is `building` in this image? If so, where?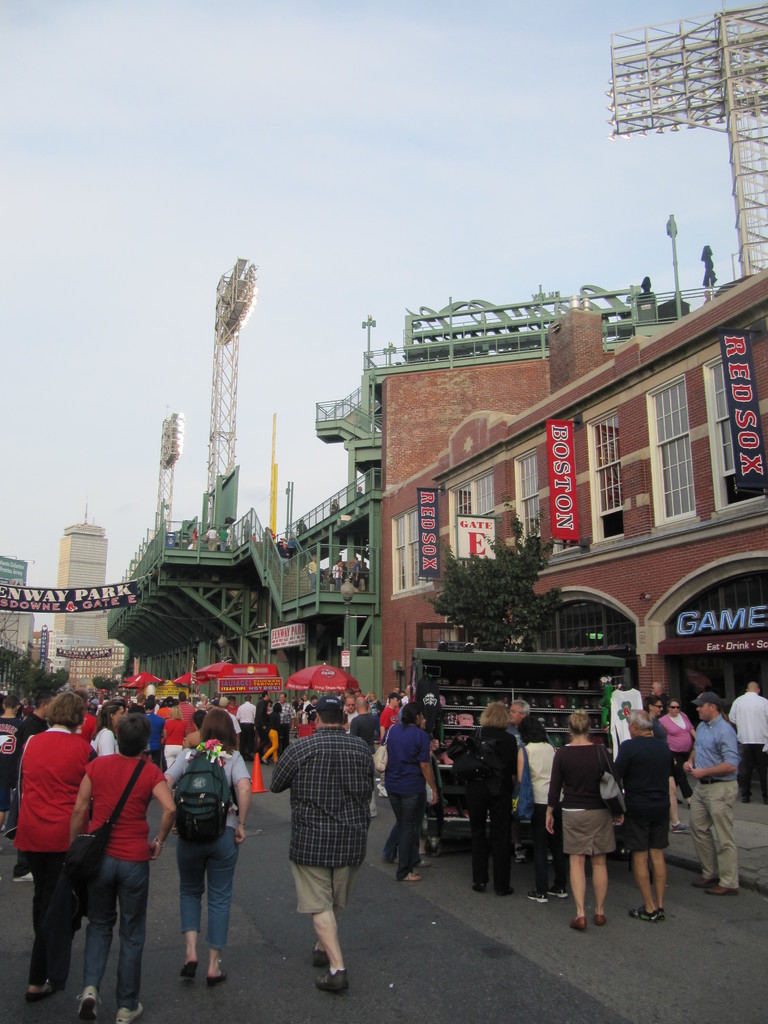
Yes, at select_region(52, 504, 121, 646).
